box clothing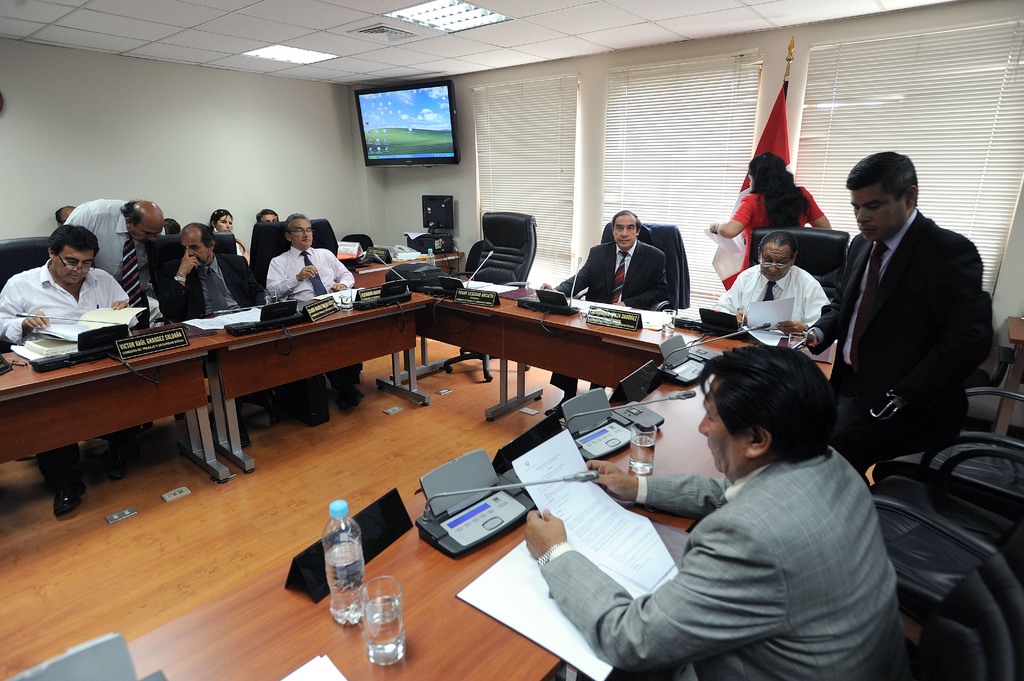
(544, 243, 675, 397)
